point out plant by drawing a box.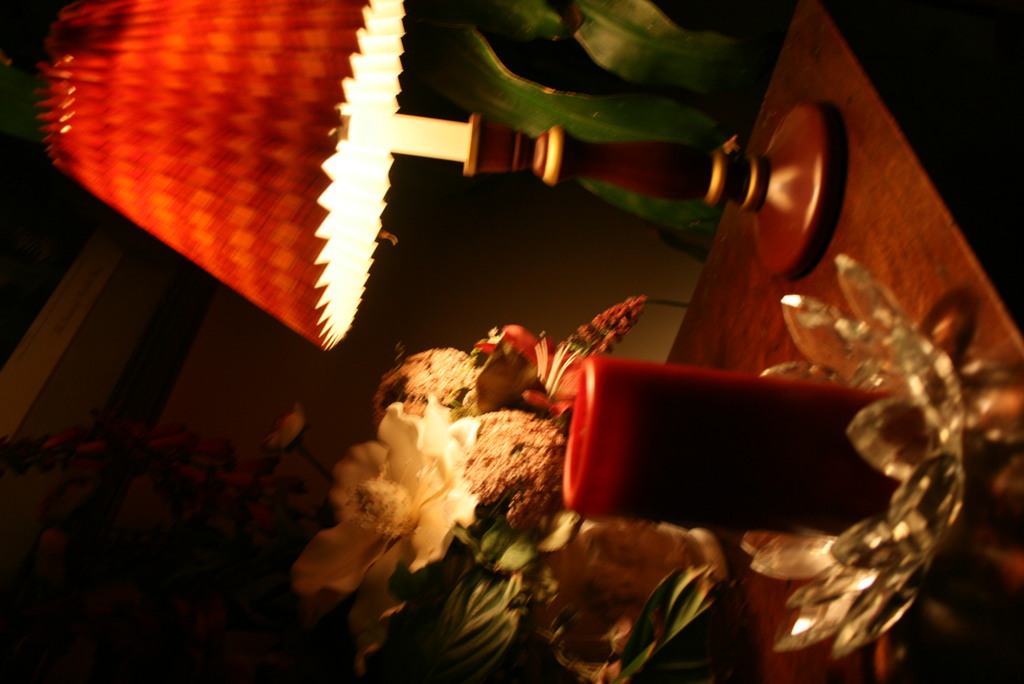
detection(467, 286, 658, 436).
